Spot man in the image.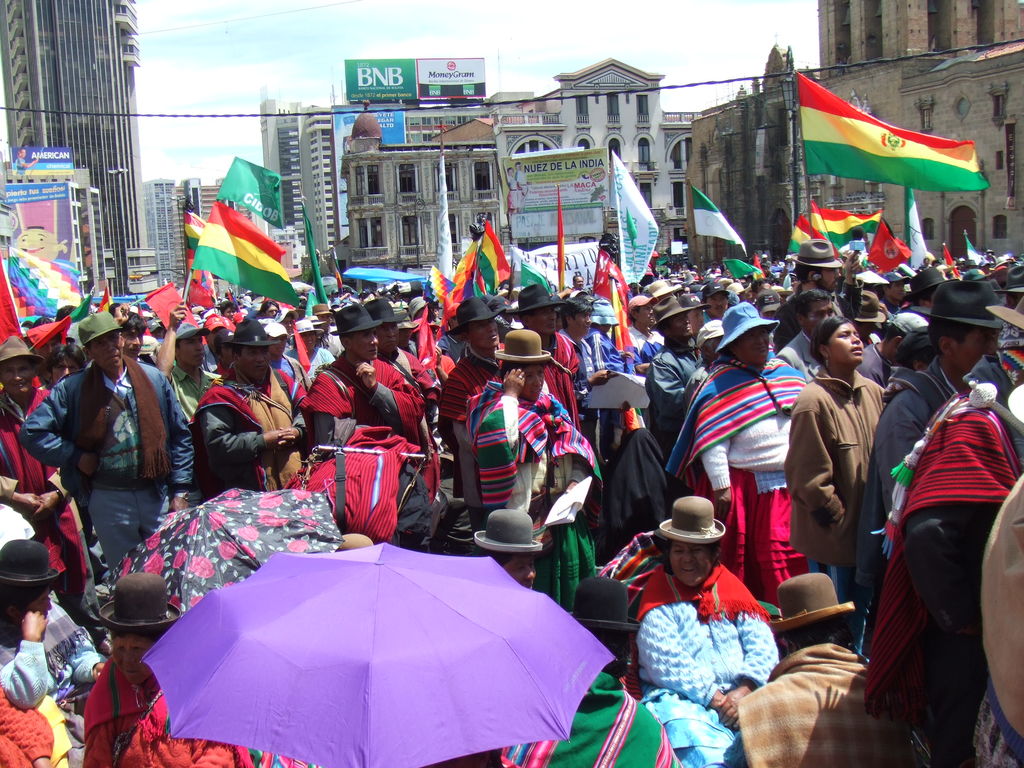
man found at [743, 570, 915, 767].
